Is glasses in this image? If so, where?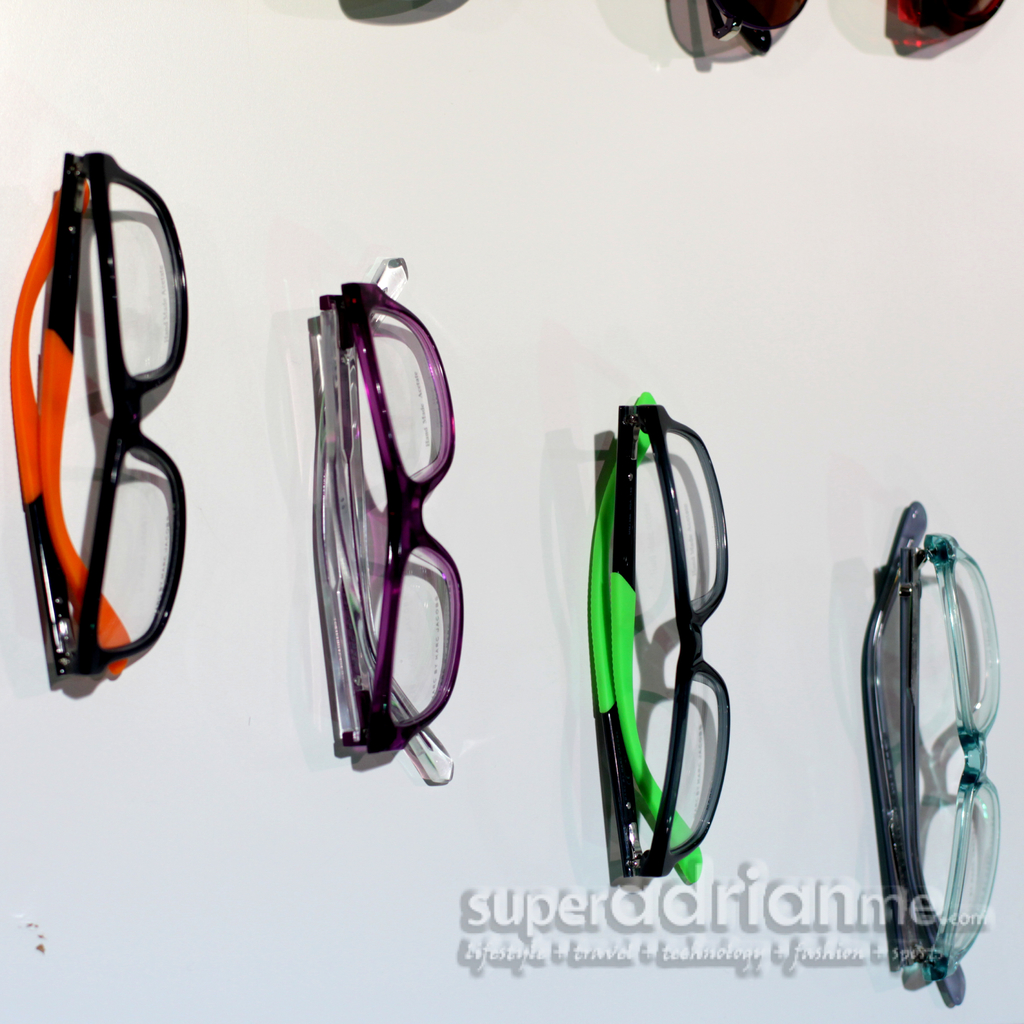
Yes, at left=873, top=0, right=1005, bottom=60.
